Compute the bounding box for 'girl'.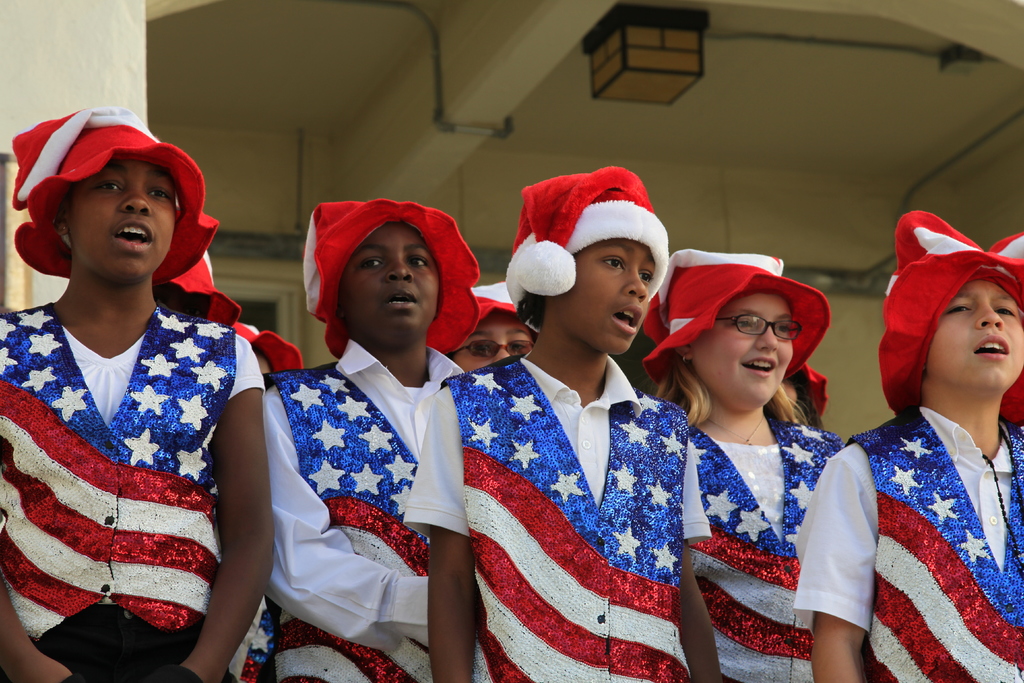
<bbox>0, 105, 271, 682</bbox>.
